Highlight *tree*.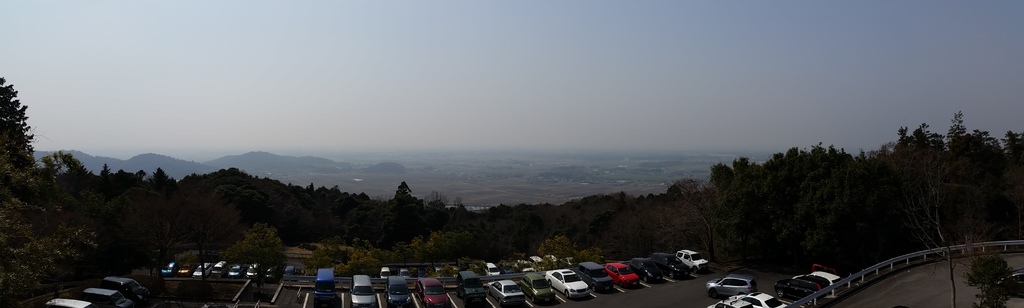
Highlighted region: box(966, 254, 1023, 307).
